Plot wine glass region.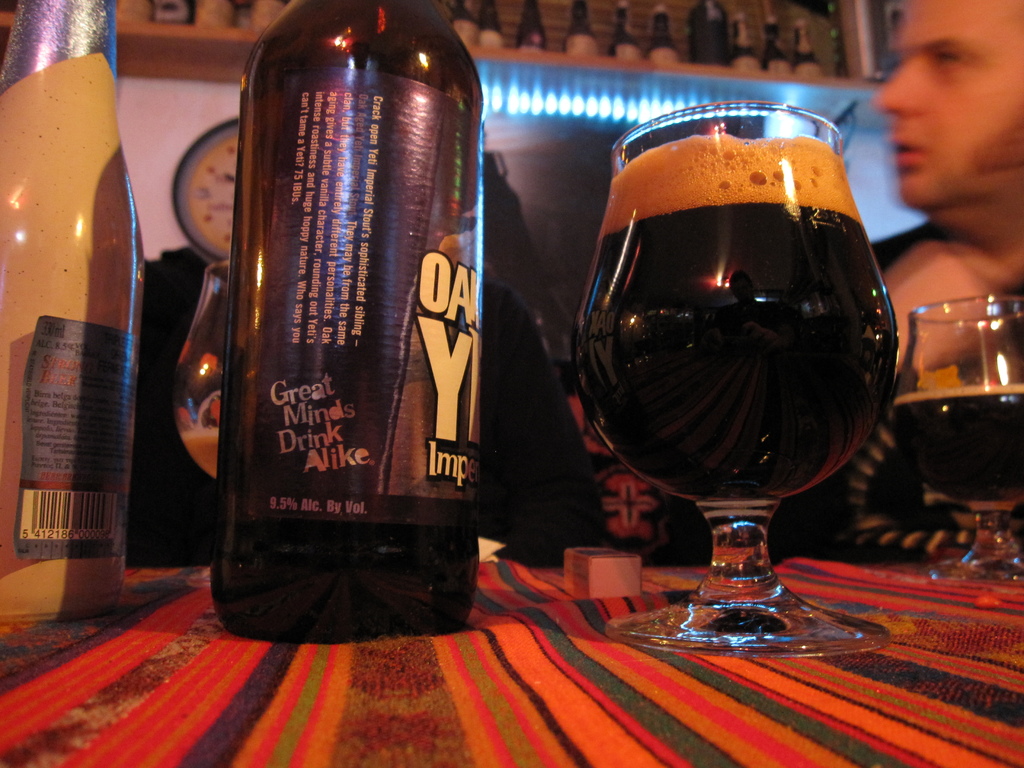
Plotted at pyautogui.locateOnScreen(894, 291, 1023, 584).
